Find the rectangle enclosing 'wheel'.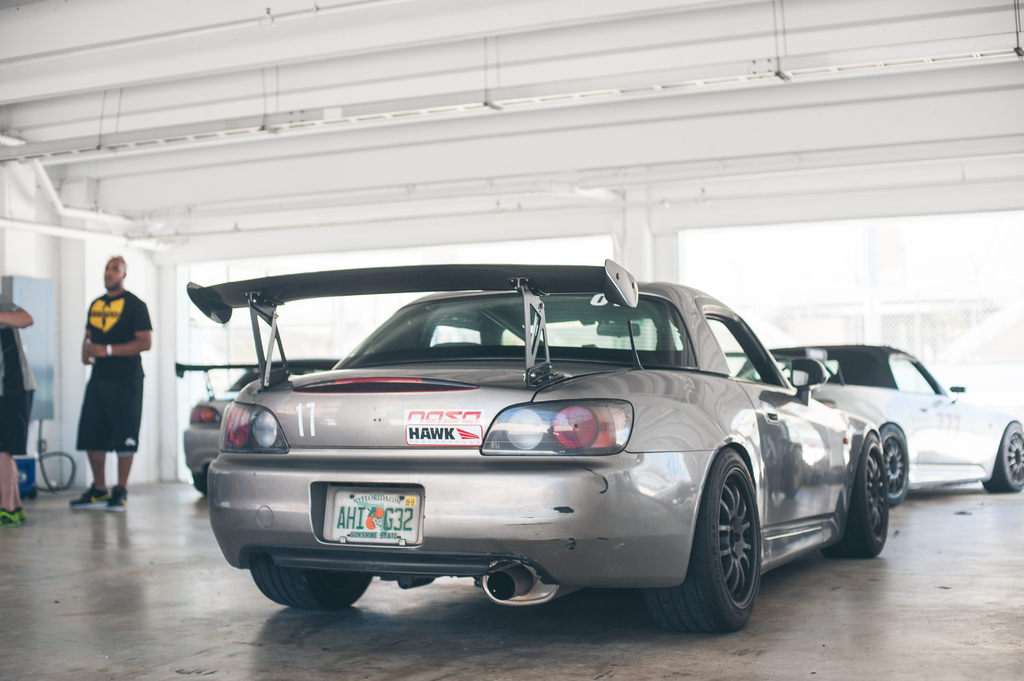
l=980, t=425, r=1023, b=492.
